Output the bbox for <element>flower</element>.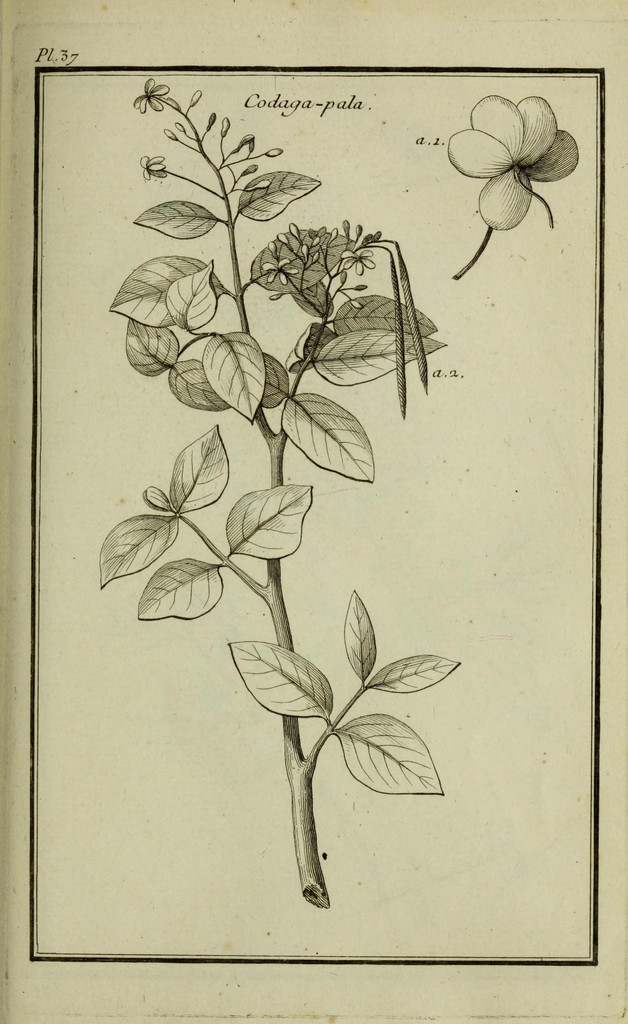
{"x1": 457, "y1": 79, "x2": 574, "y2": 225}.
